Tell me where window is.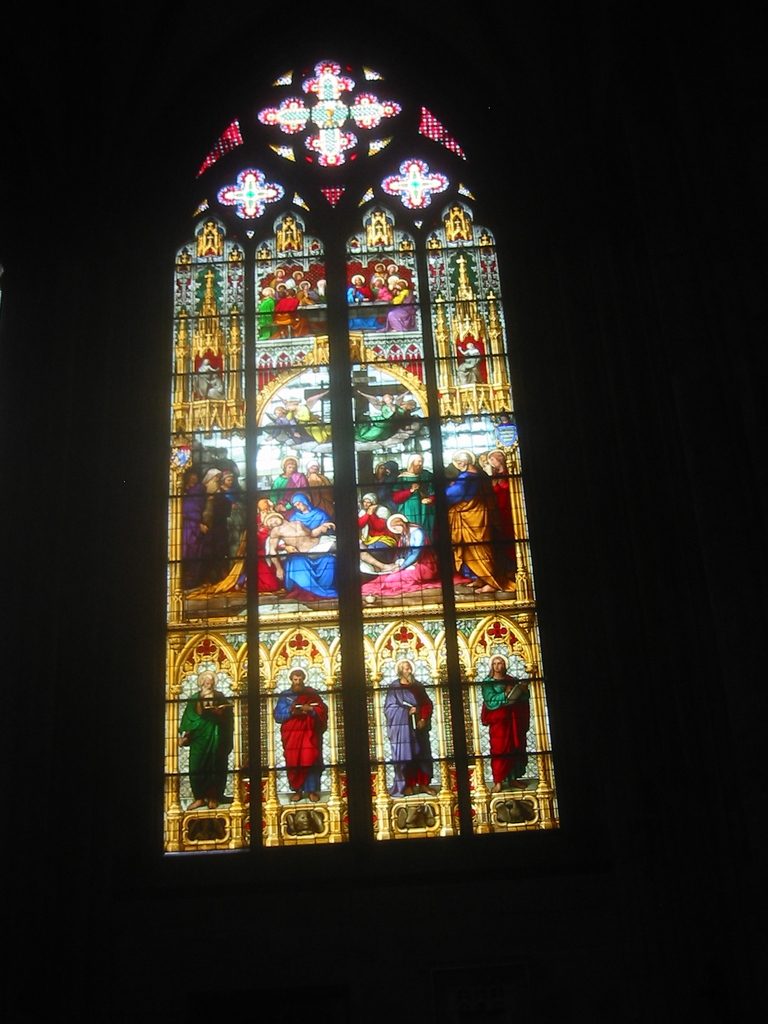
window is at rect(177, 167, 568, 825).
